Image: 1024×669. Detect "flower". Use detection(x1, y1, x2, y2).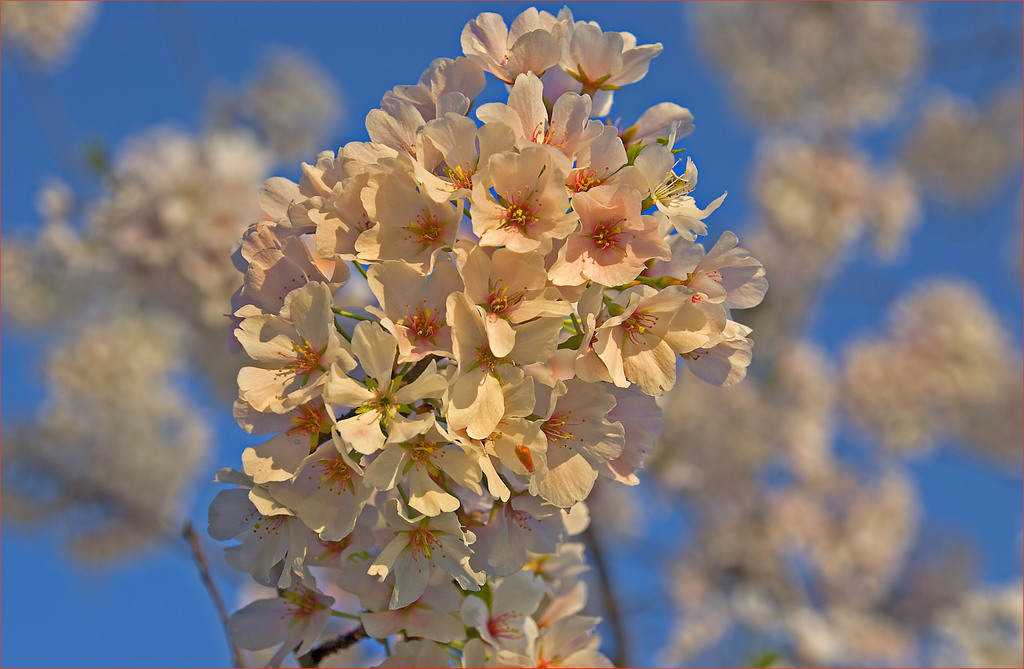
detection(0, 0, 88, 58).
